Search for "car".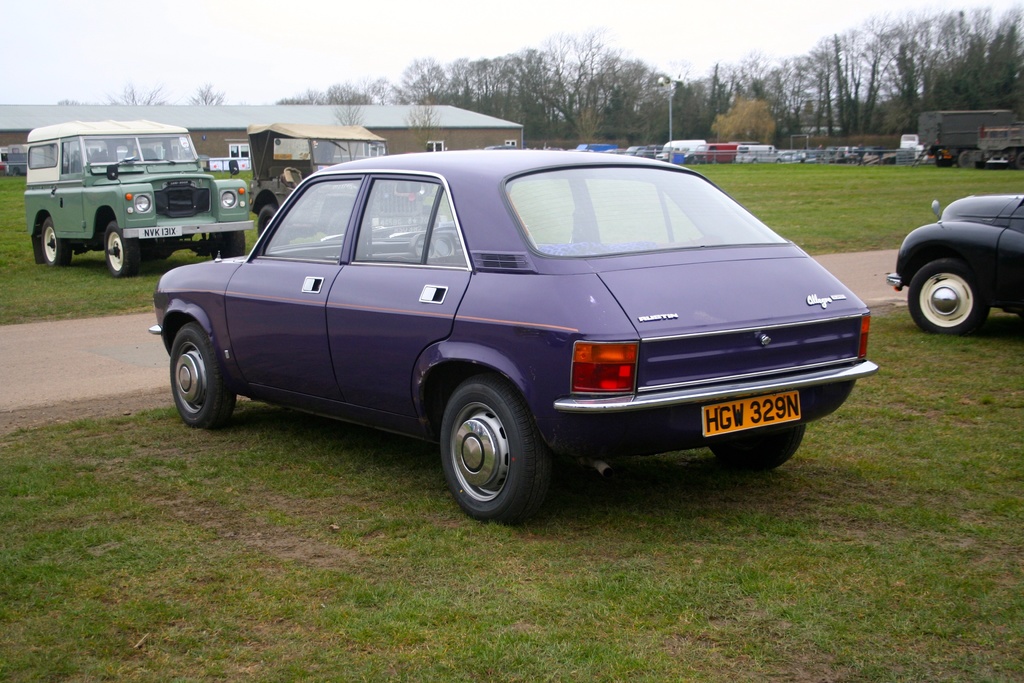
Found at <region>22, 120, 257, 273</region>.
